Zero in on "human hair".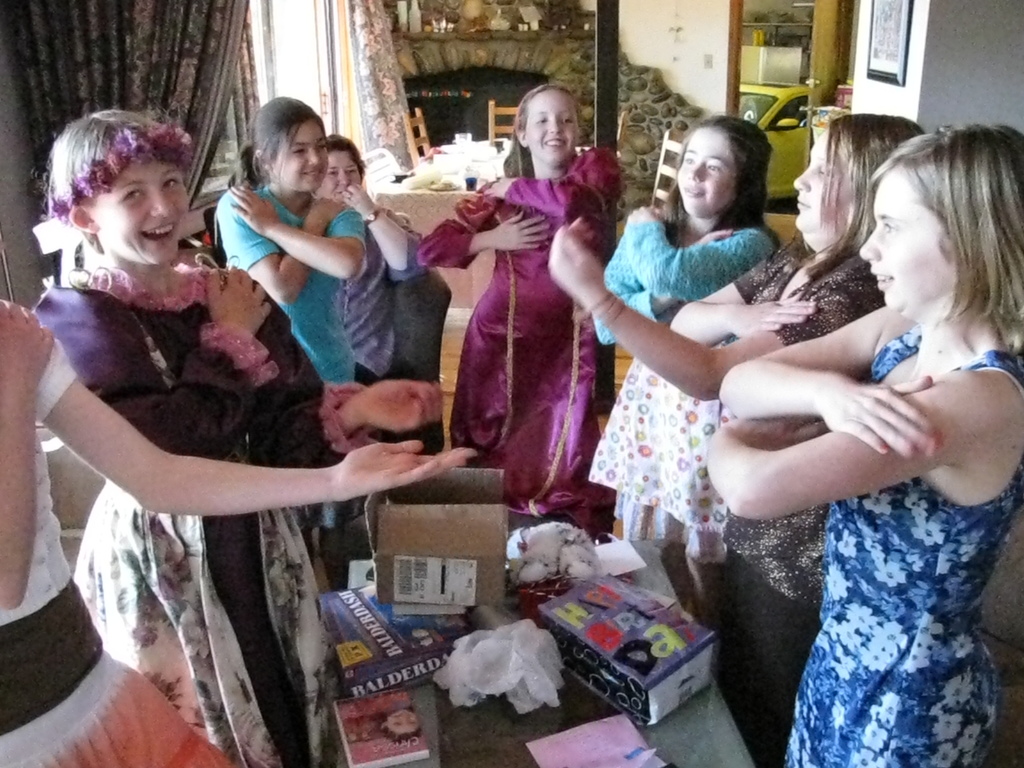
Zeroed in: crop(501, 82, 583, 220).
